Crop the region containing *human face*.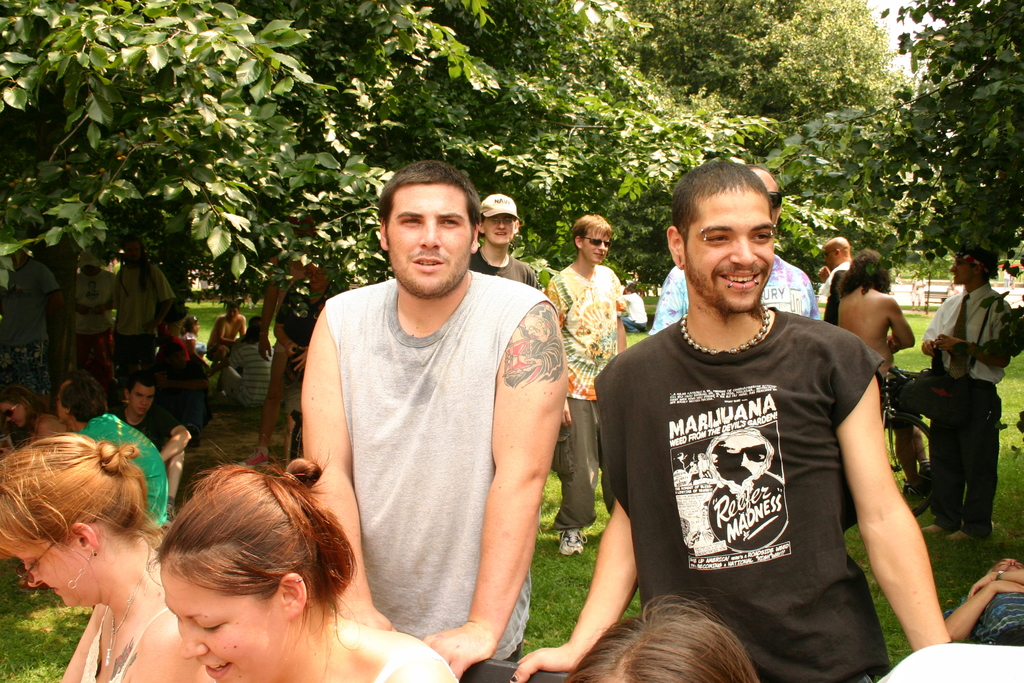
Crop region: crop(56, 383, 68, 425).
